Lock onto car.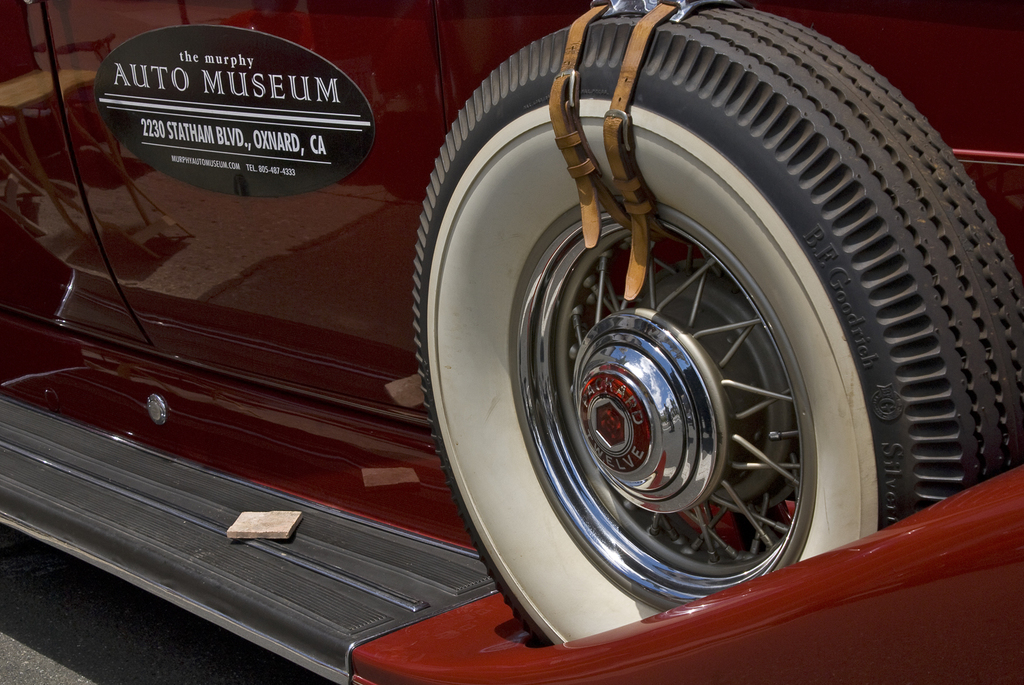
Locked: x1=0, y1=0, x2=1023, y2=684.
